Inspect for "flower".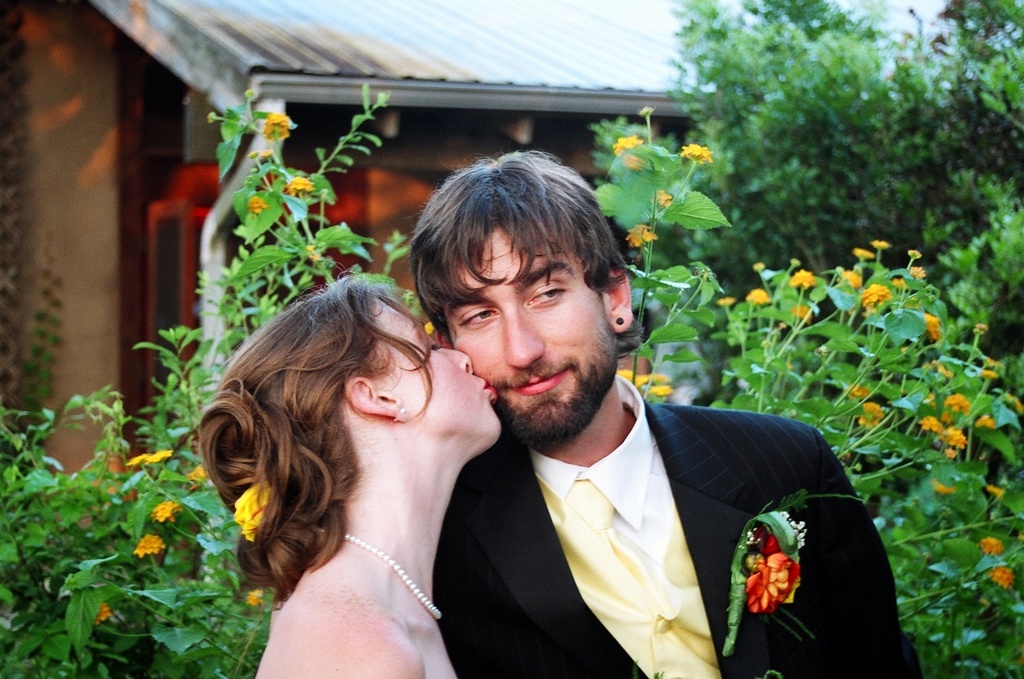
Inspection: {"x1": 187, "y1": 465, "x2": 212, "y2": 481}.
